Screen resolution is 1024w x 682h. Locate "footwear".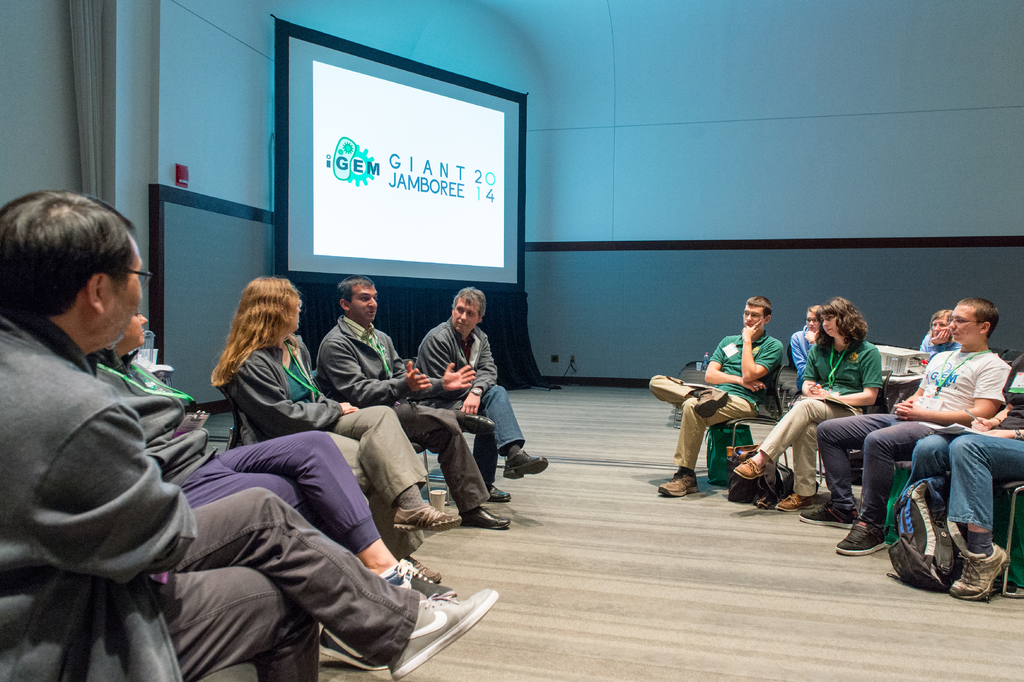
x1=397 y1=506 x2=465 y2=532.
